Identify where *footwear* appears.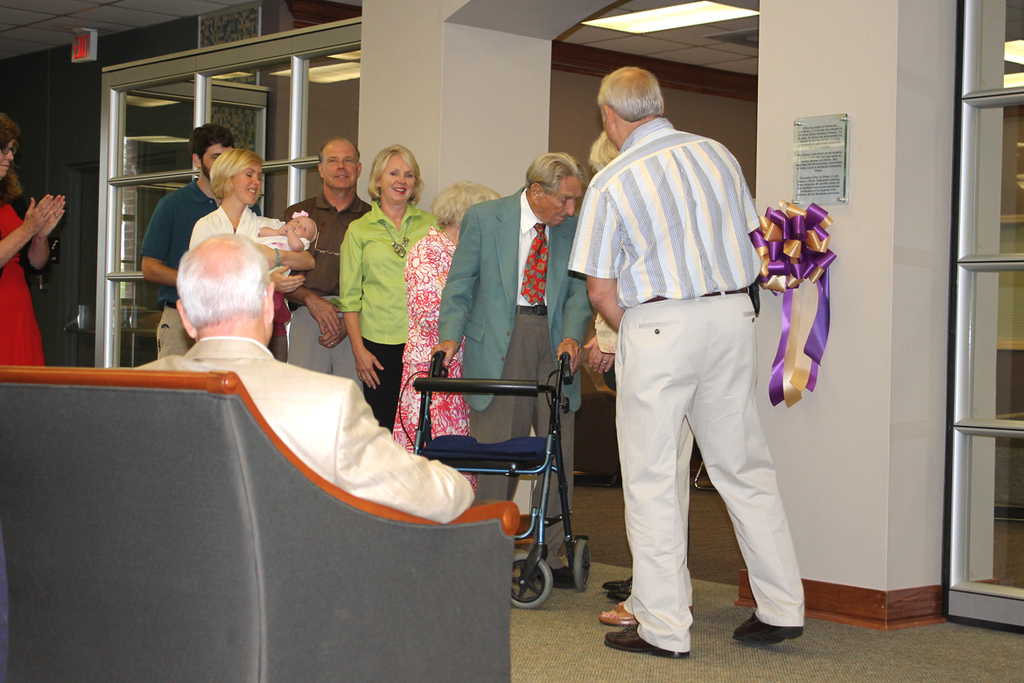
Appears at 597:603:645:631.
